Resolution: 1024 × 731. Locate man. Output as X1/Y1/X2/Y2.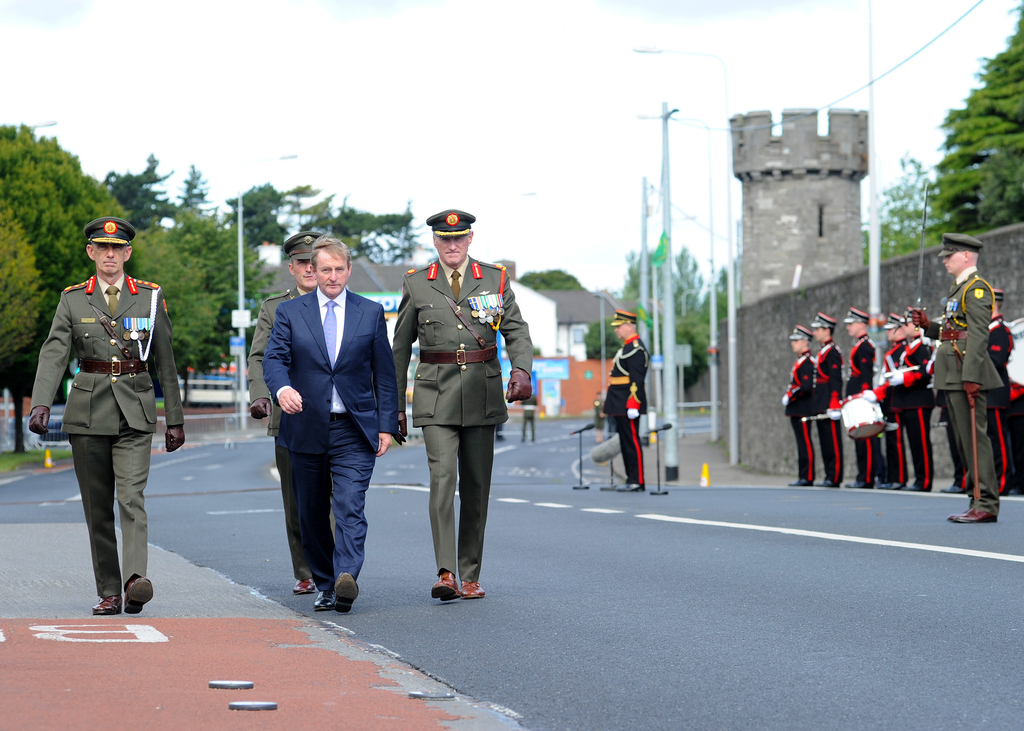
859/307/911/491.
